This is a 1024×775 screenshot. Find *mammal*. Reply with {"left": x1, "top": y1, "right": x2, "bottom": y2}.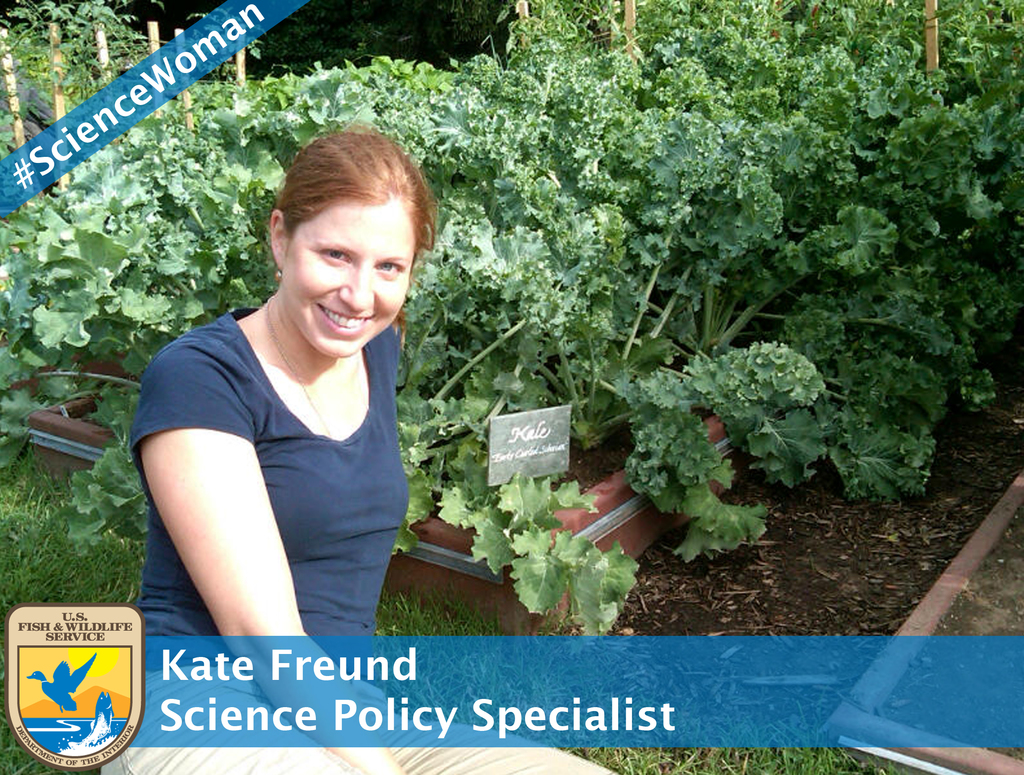
{"left": 102, "top": 111, "right": 621, "bottom": 774}.
